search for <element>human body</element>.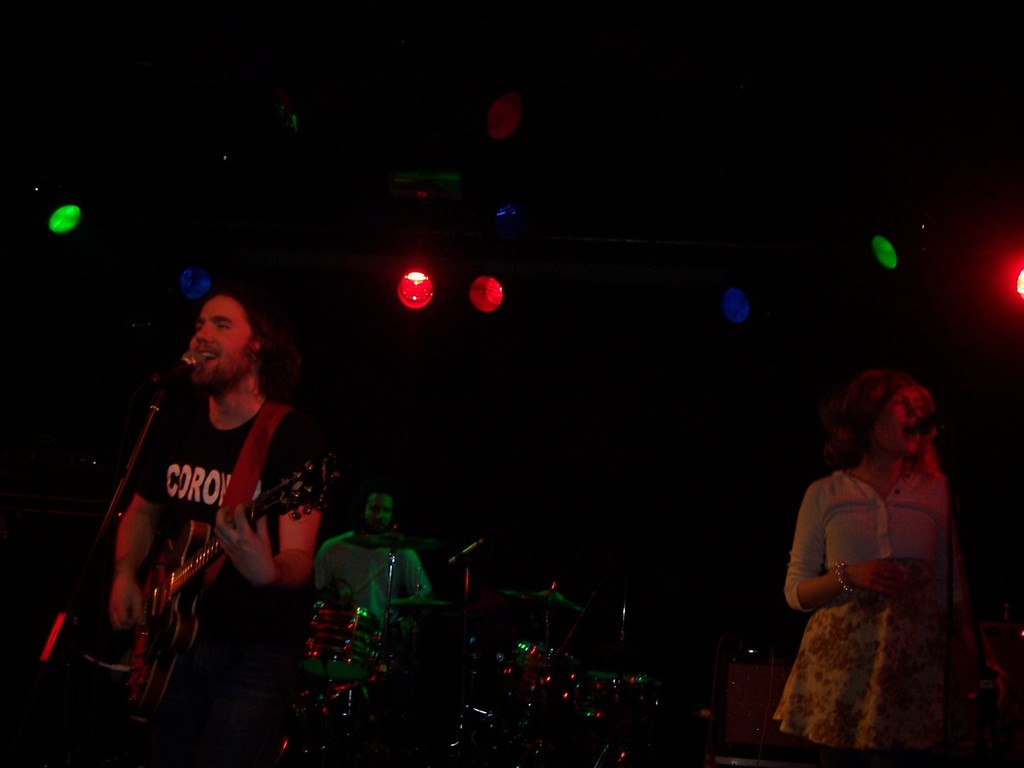
Found at 321, 543, 451, 641.
